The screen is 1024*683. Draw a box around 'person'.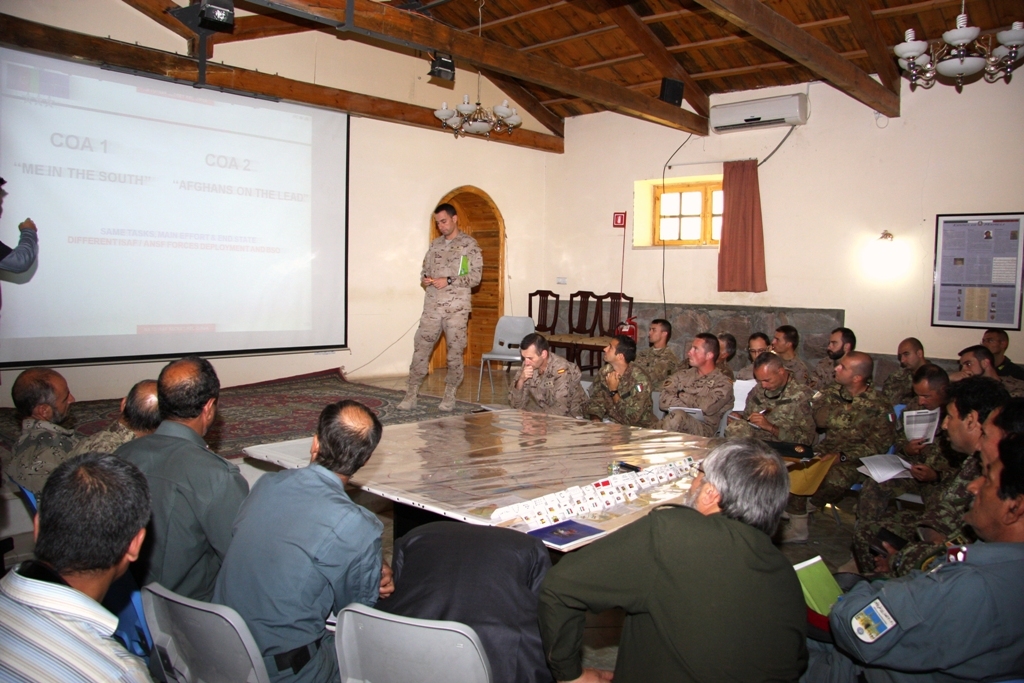
983, 325, 1023, 379.
